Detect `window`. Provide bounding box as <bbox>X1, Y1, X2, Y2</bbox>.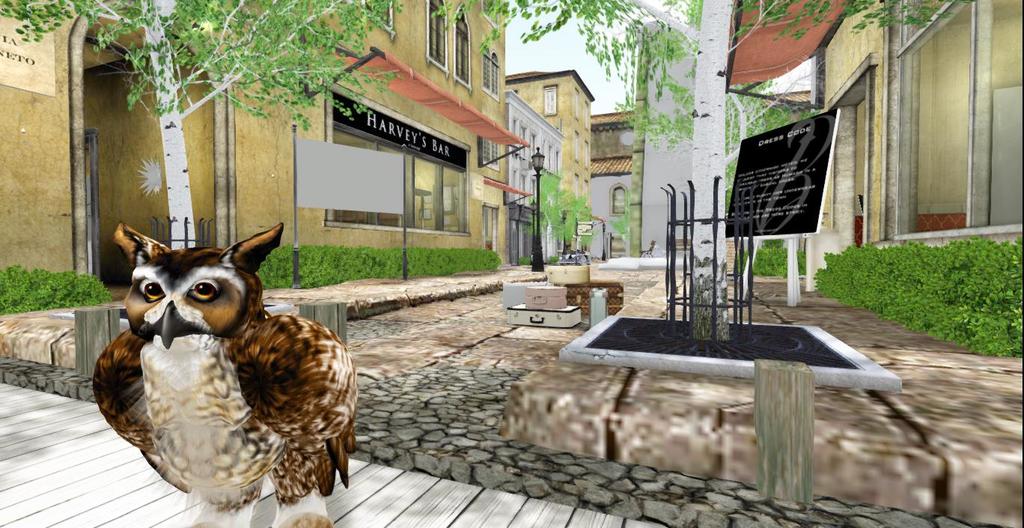
<bbox>493, 49, 499, 99</bbox>.
